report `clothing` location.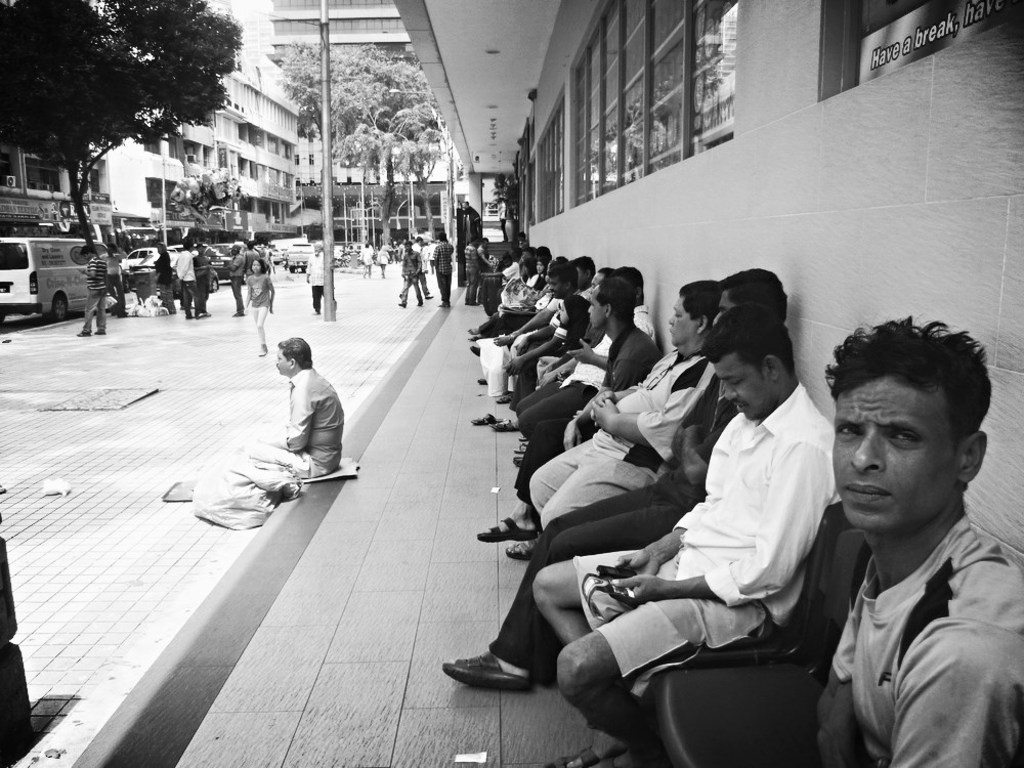
Report: <region>298, 255, 339, 313</region>.
